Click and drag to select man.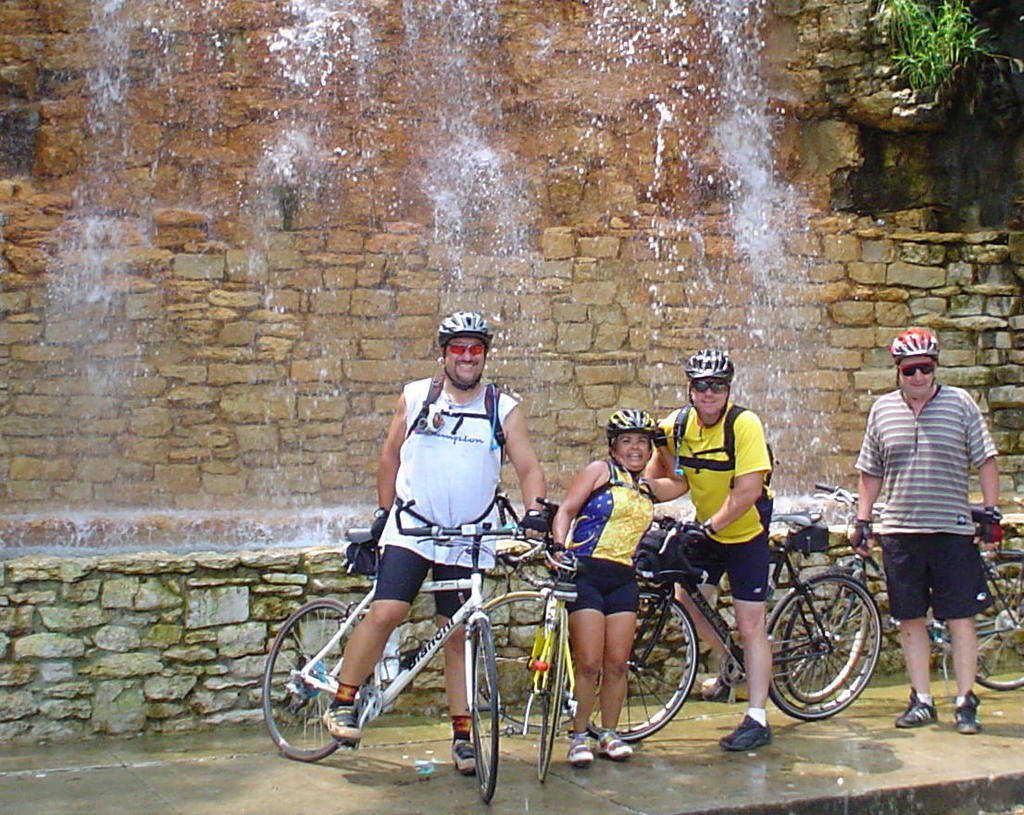
Selection: <bbox>322, 307, 550, 784</bbox>.
